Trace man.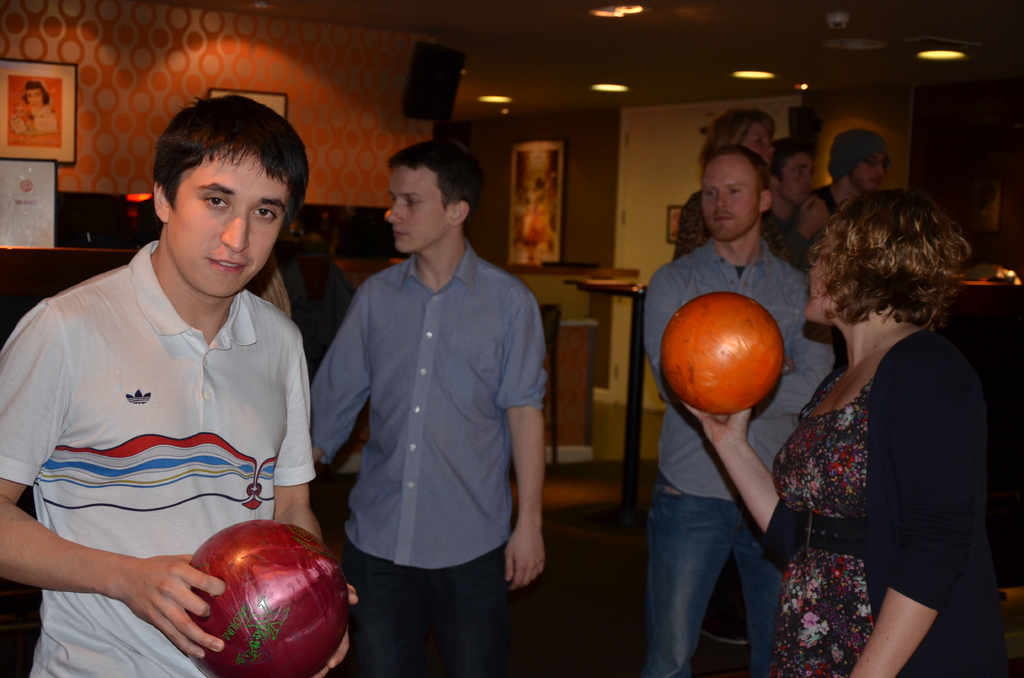
Traced to <bbox>640, 155, 856, 677</bbox>.
